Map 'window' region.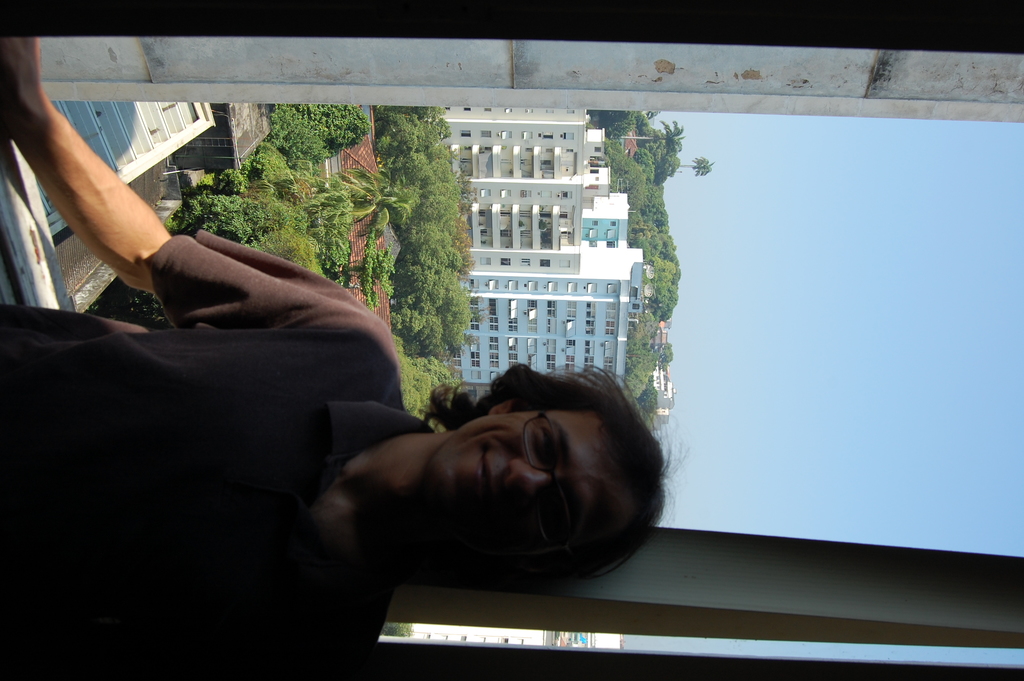
Mapped to 480,129,492,137.
